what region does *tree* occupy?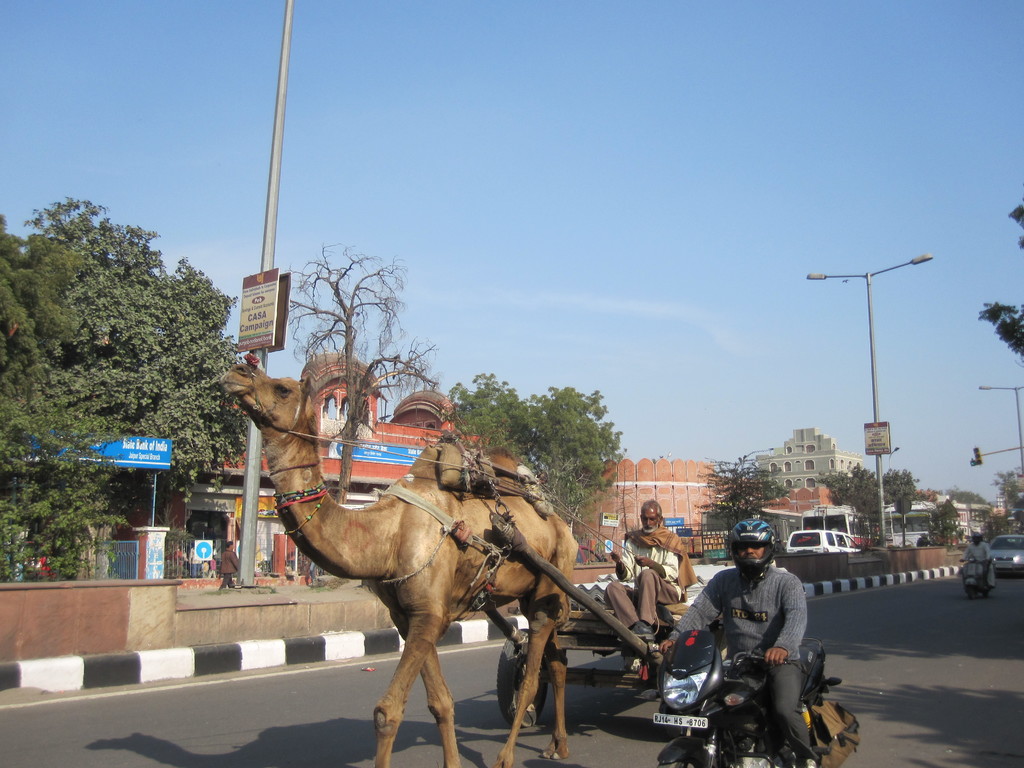
rect(1005, 474, 1023, 545).
